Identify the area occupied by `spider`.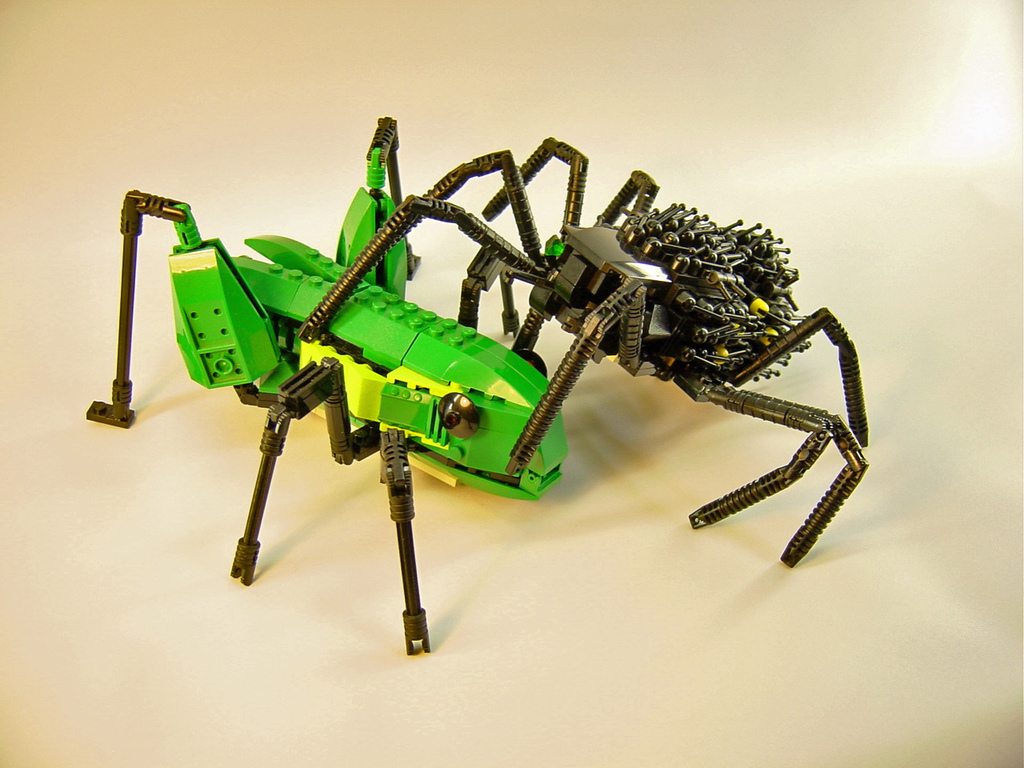
Area: {"x1": 79, "y1": 111, "x2": 574, "y2": 655}.
